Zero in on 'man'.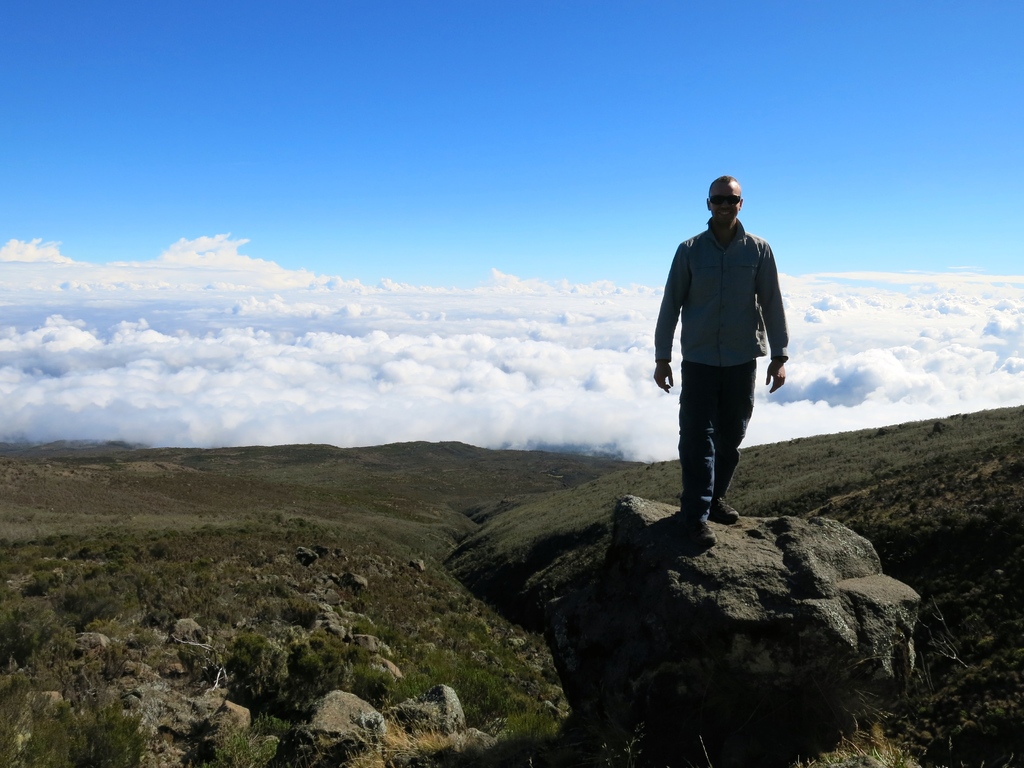
Zeroed in: (657,188,785,553).
